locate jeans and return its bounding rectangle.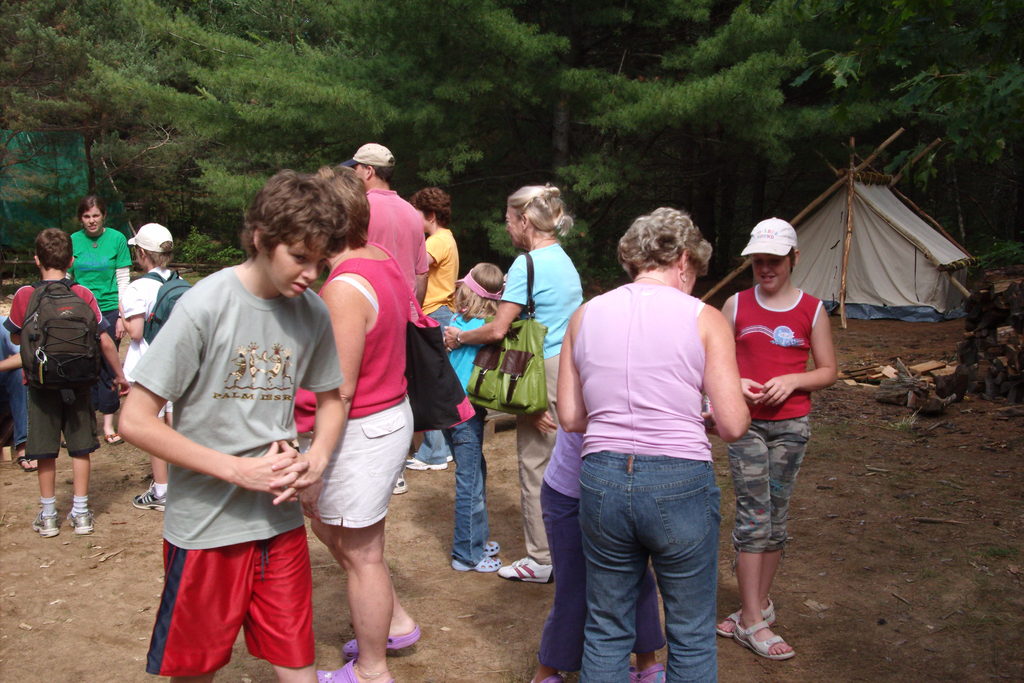
545/486/586/664.
